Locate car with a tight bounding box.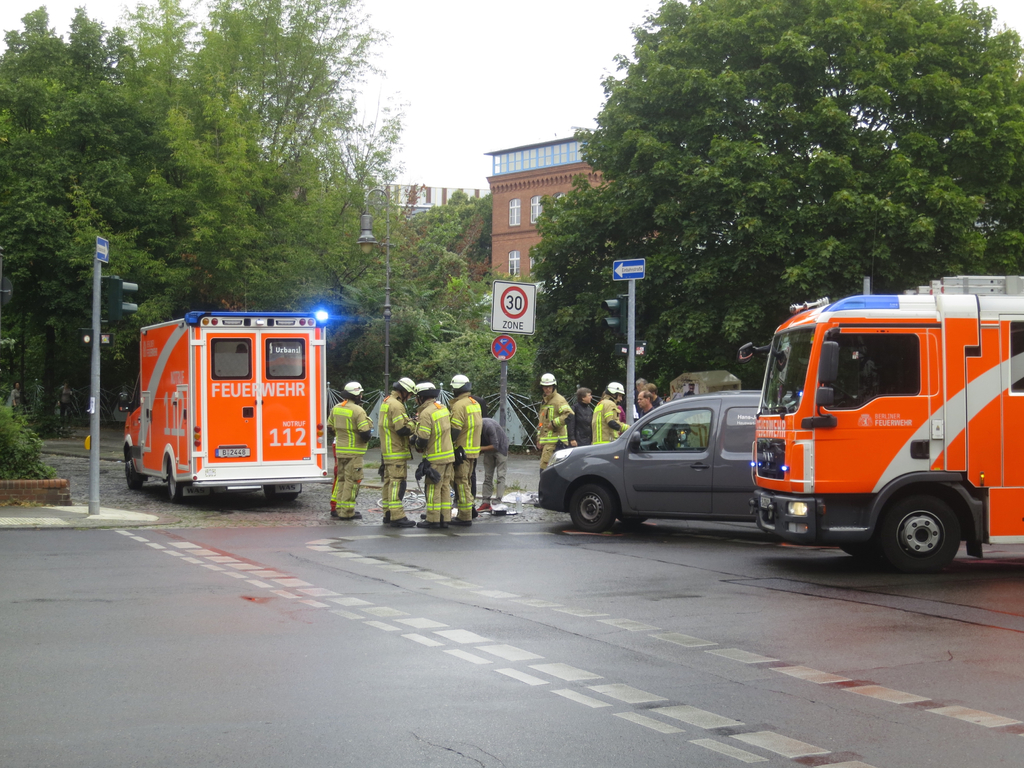
[left=538, top=389, right=808, bottom=531].
